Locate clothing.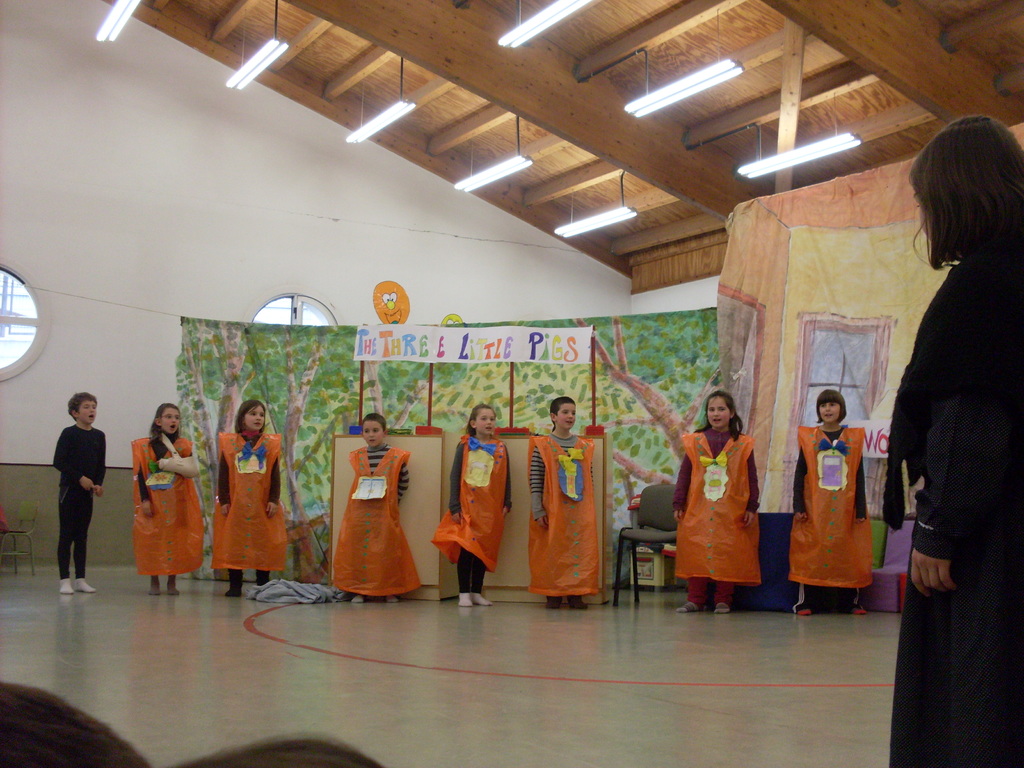
Bounding box: locate(336, 442, 418, 602).
